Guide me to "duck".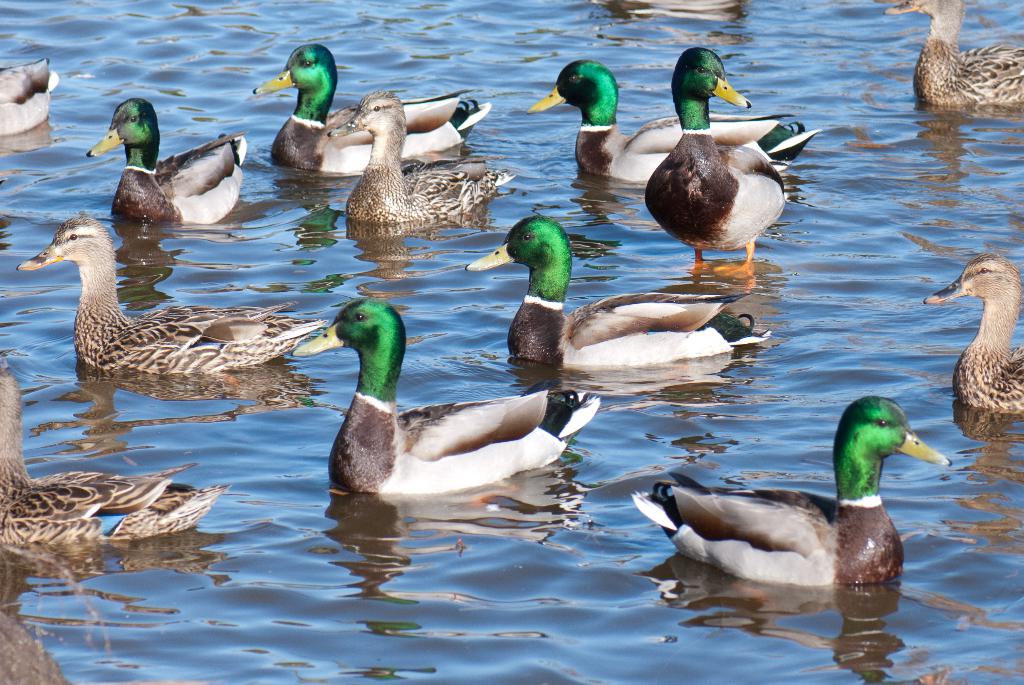
Guidance: bbox=(881, 0, 1023, 109).
